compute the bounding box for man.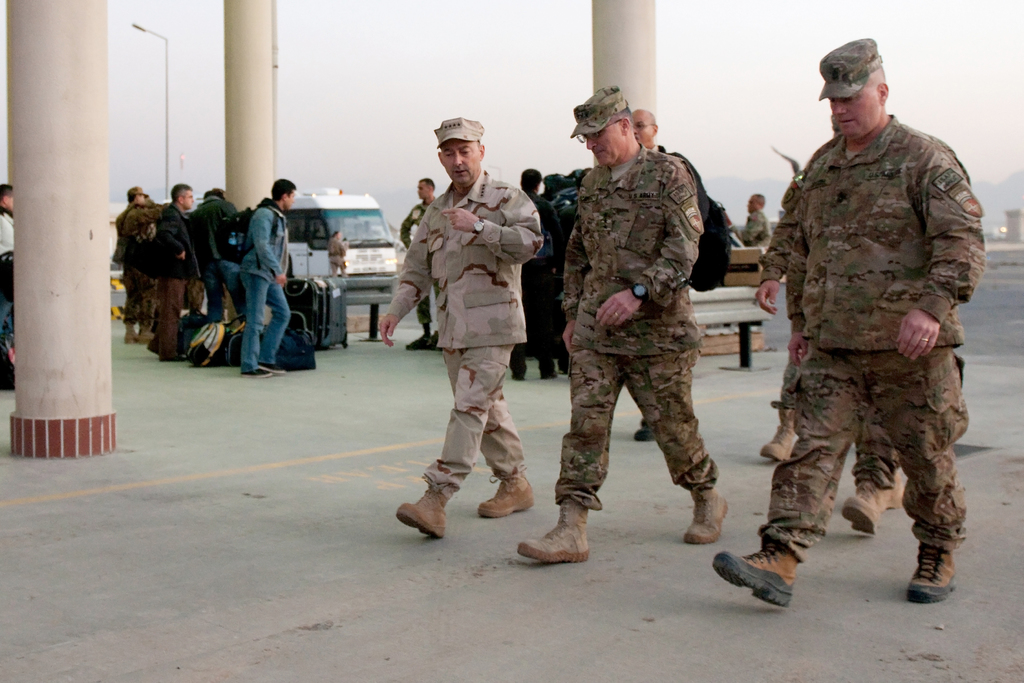
left=675, top=35, right=973, bottom=610.
